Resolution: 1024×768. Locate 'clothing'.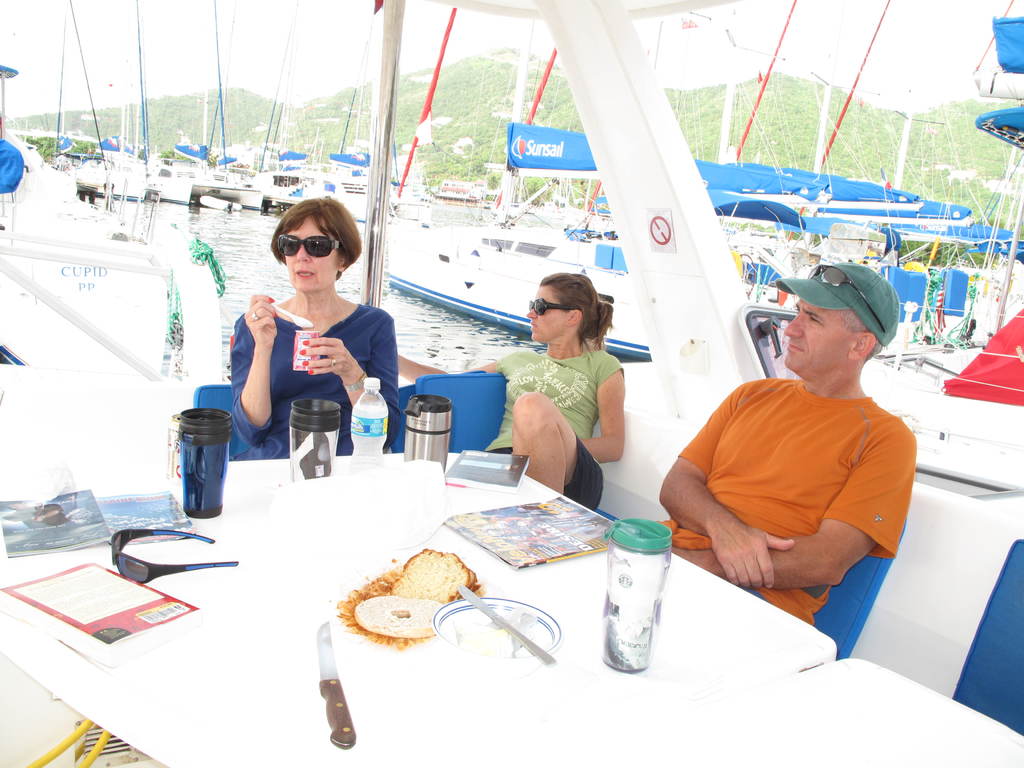
{"left": 673, "top": 365, "right": 915, "bottom": 615}.
